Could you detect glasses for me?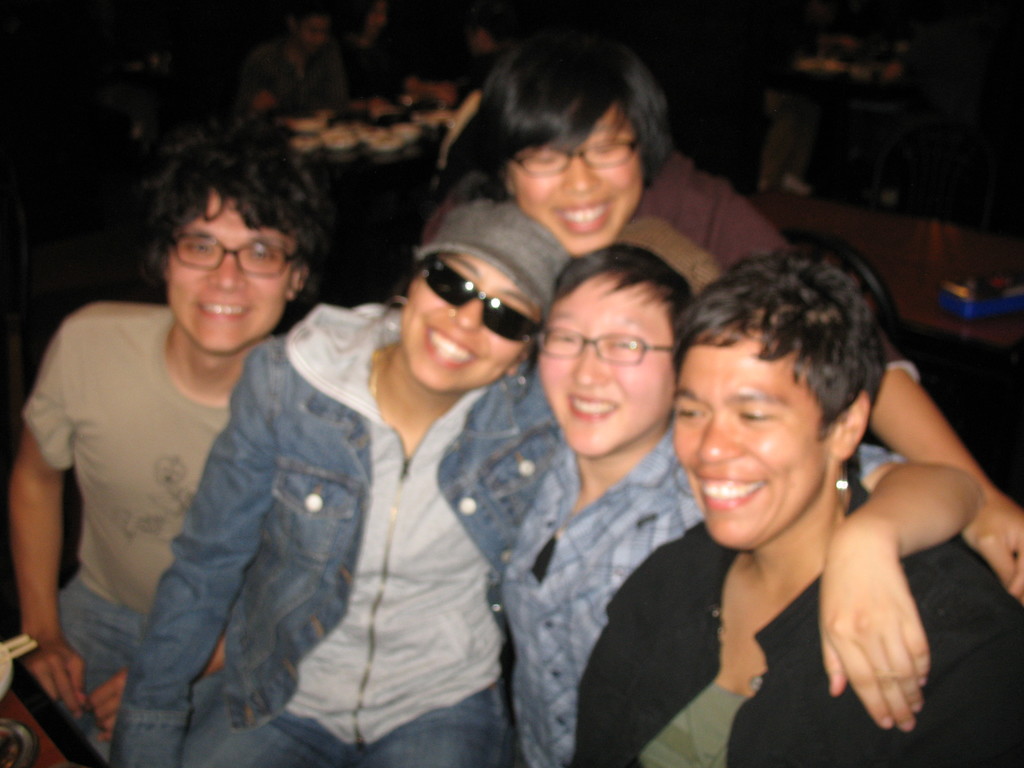
Detection result: (left=169, top=230, right=297, bottom=280).
